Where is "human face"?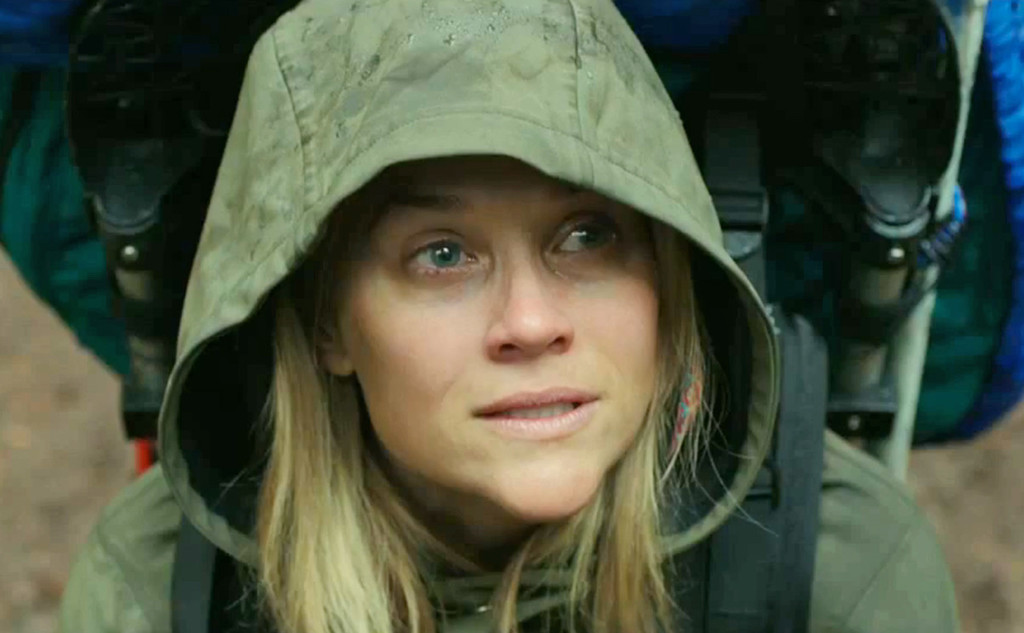
[344, 157, 662, 519].
